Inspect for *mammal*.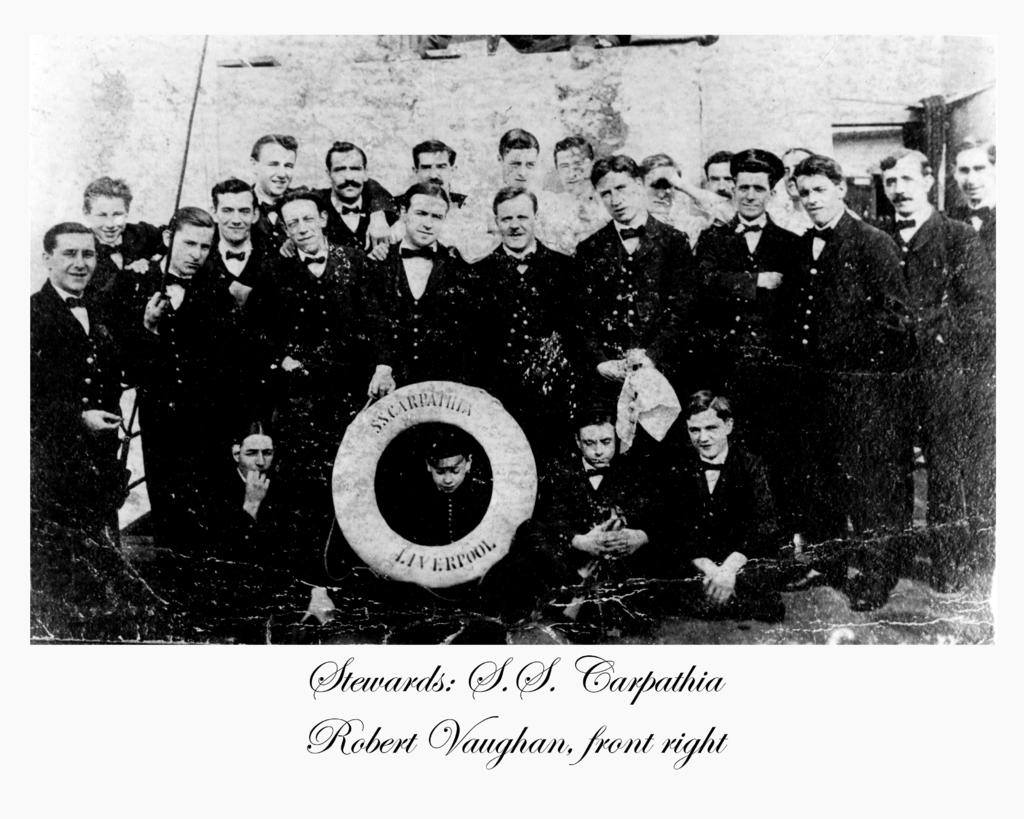
Inspection: (365, 440, 491, 615).
